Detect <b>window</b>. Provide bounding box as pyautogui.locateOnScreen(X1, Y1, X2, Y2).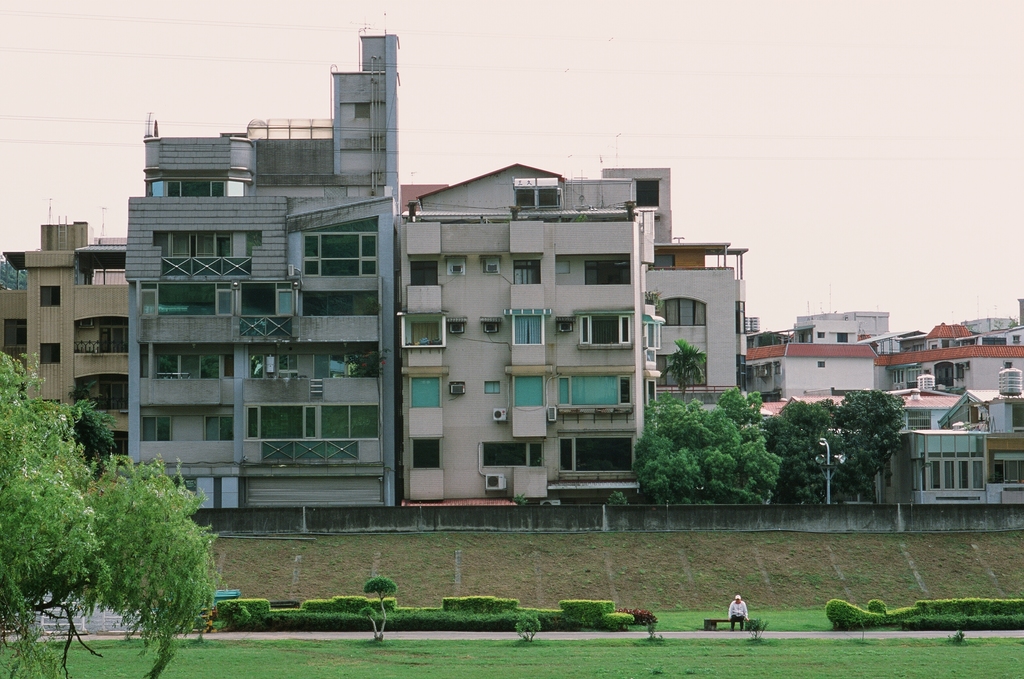
pyautogui.locateOnScreen(409, 438, 438, 470).
